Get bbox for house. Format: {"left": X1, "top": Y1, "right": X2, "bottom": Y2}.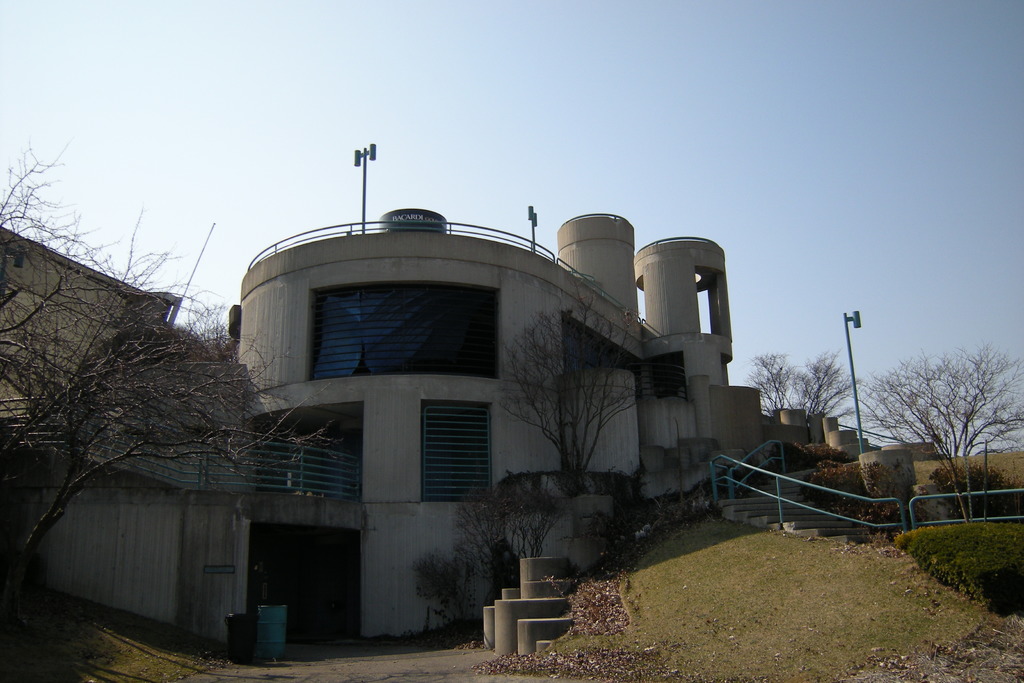
{"left": 223, "top": 139, "right": 836, "bottom": 649}.
